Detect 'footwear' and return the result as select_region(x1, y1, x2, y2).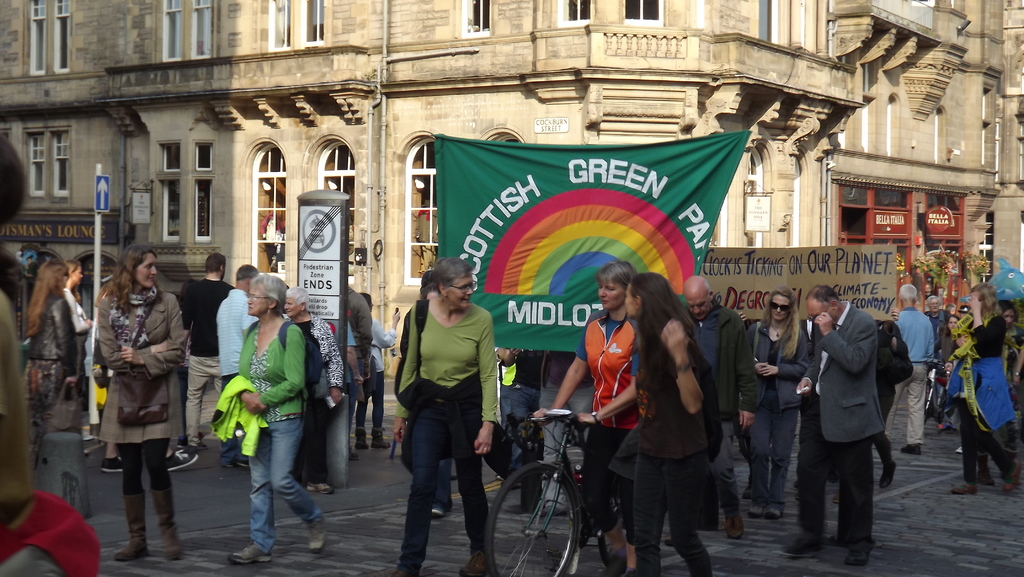
select_region(605, 529, 623, 557).
